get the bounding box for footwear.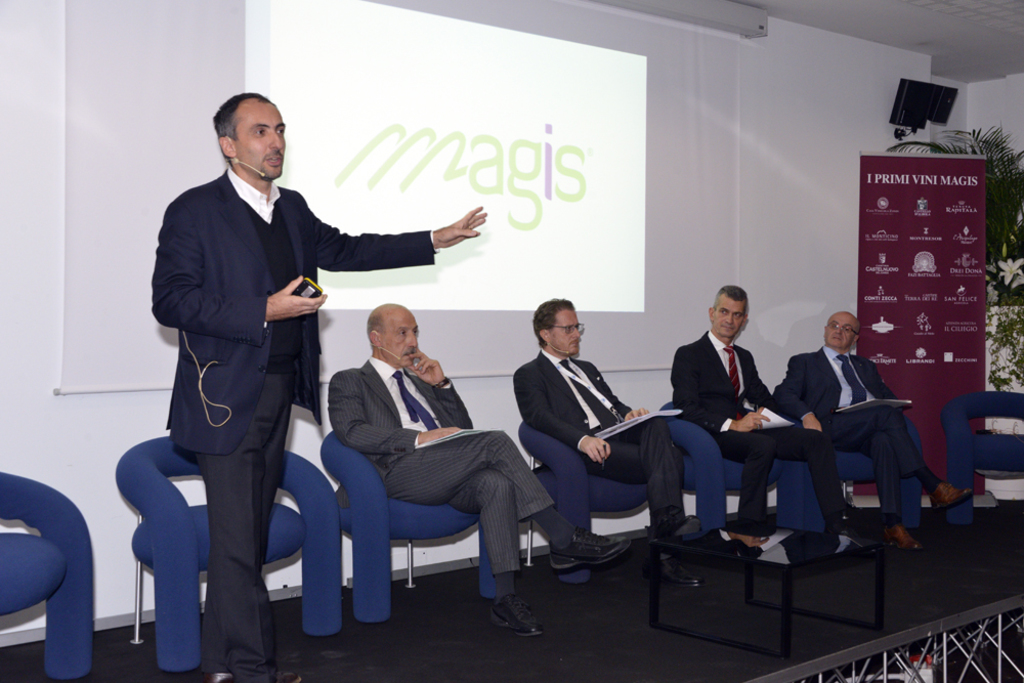
840/502/870/525.
